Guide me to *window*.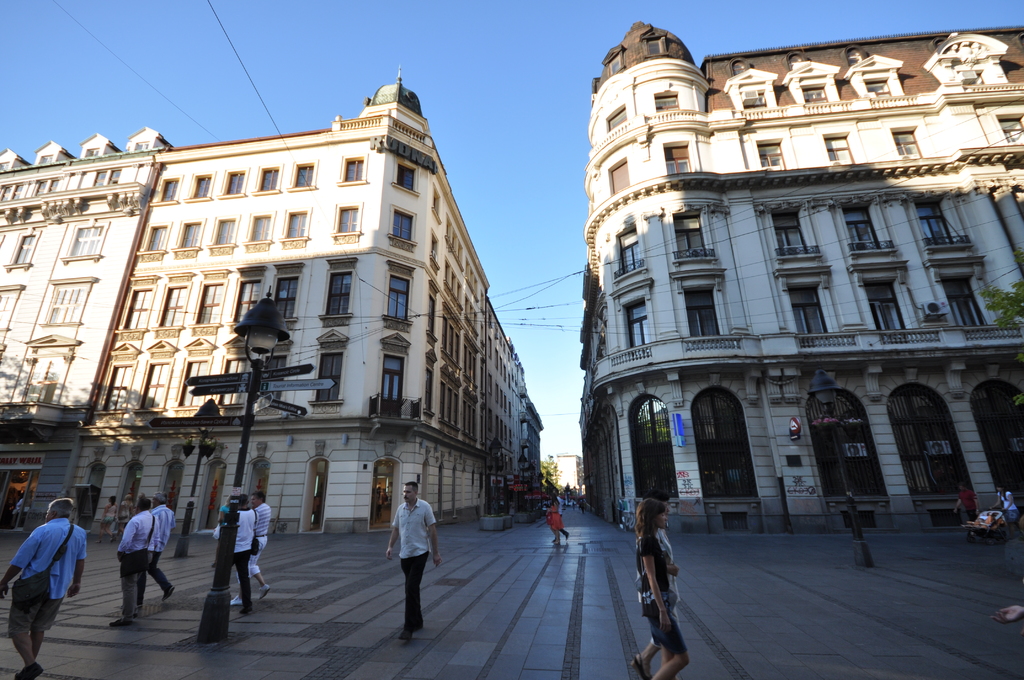
Guidance: 497/338/506/348.
